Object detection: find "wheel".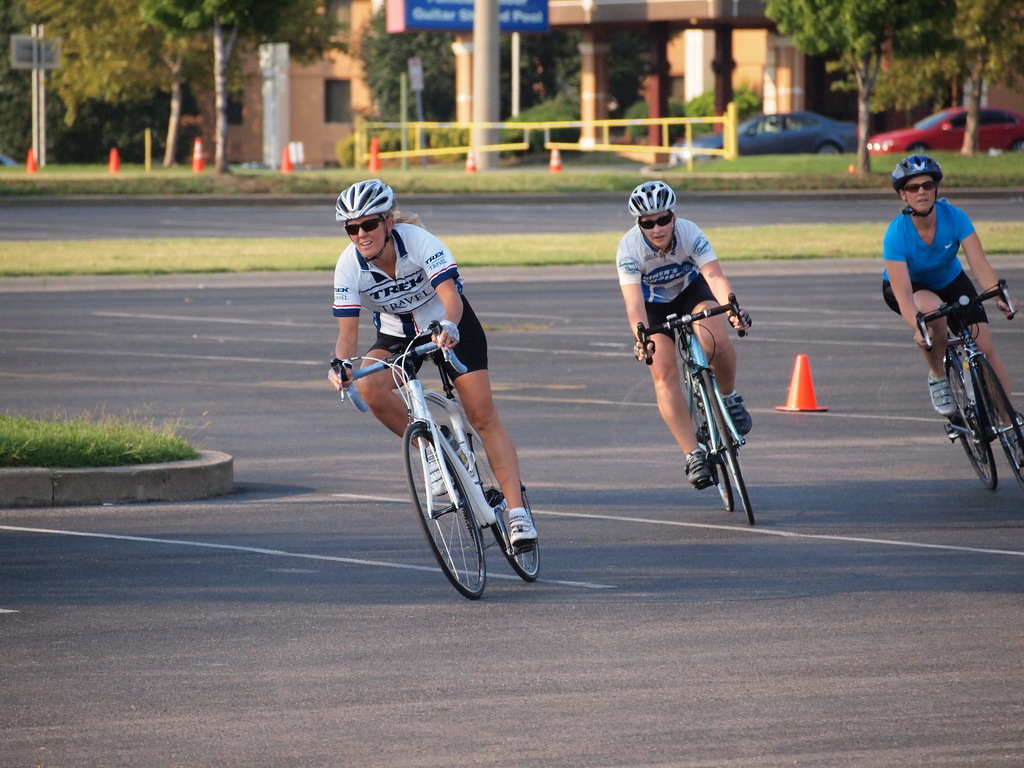
(972,358,1023,487).
